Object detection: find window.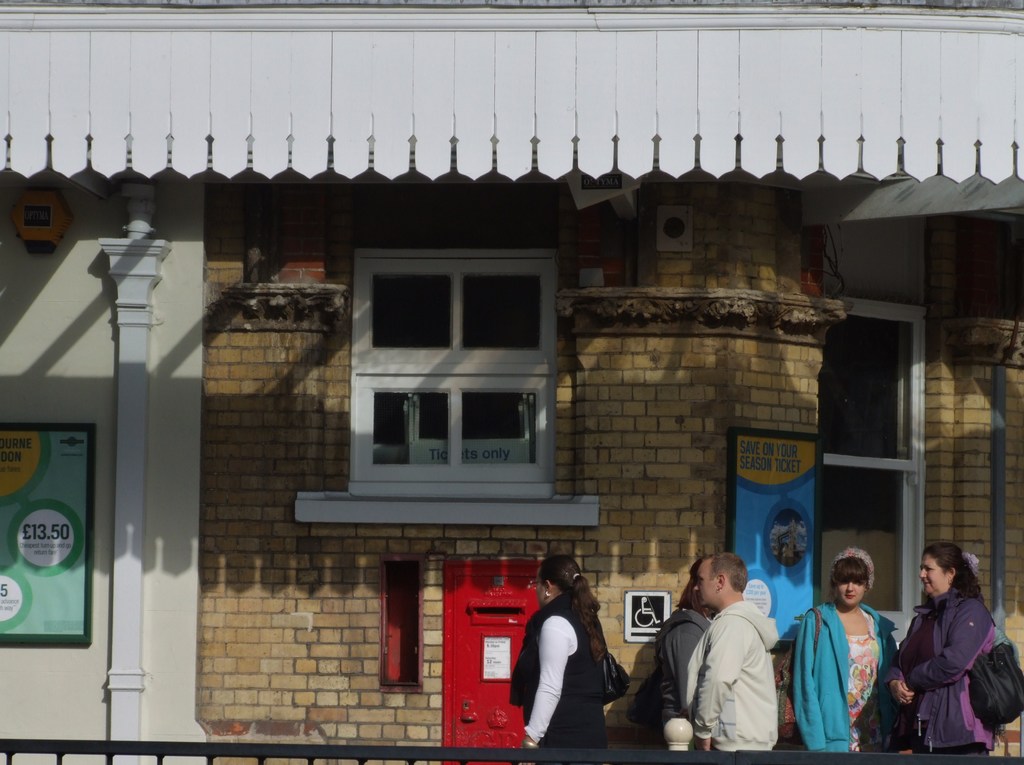
812:295:921:648.
